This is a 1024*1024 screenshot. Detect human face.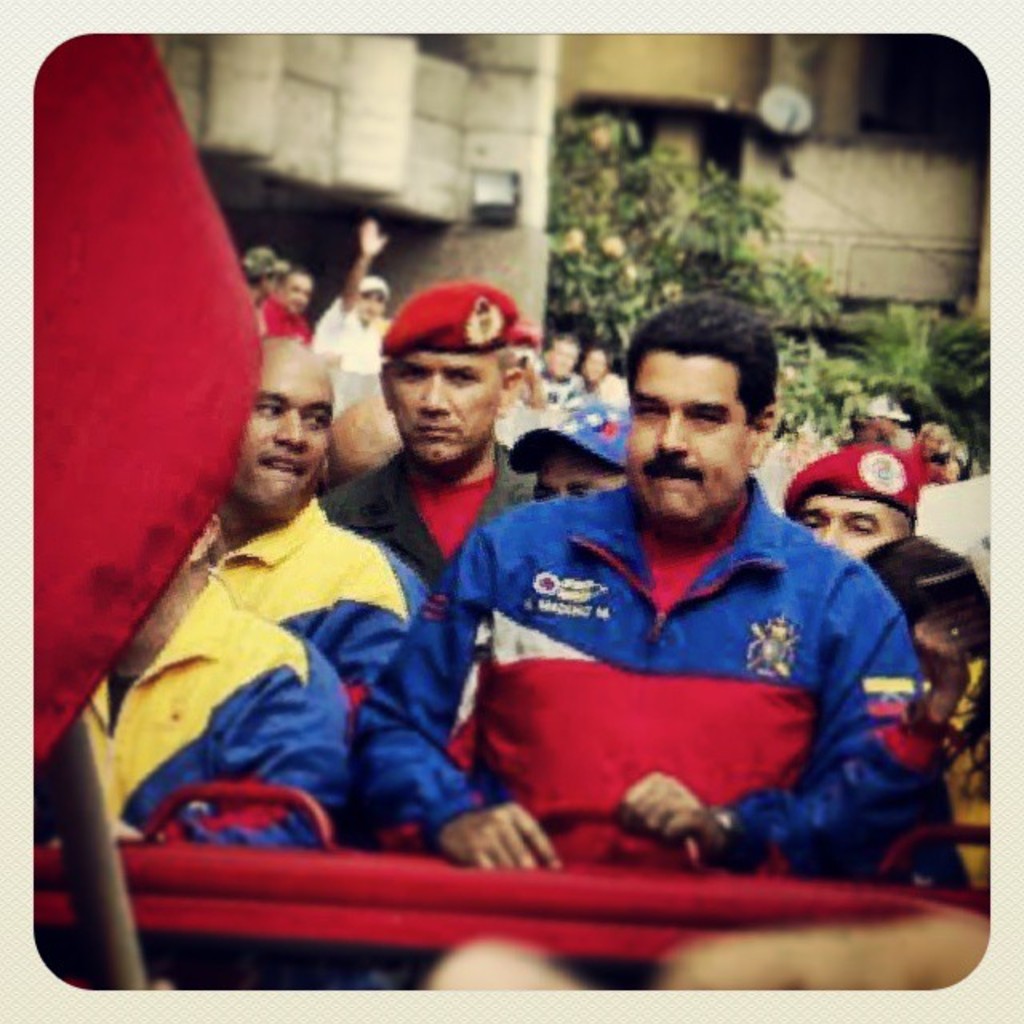
box=[384, 346, 501, 467].
